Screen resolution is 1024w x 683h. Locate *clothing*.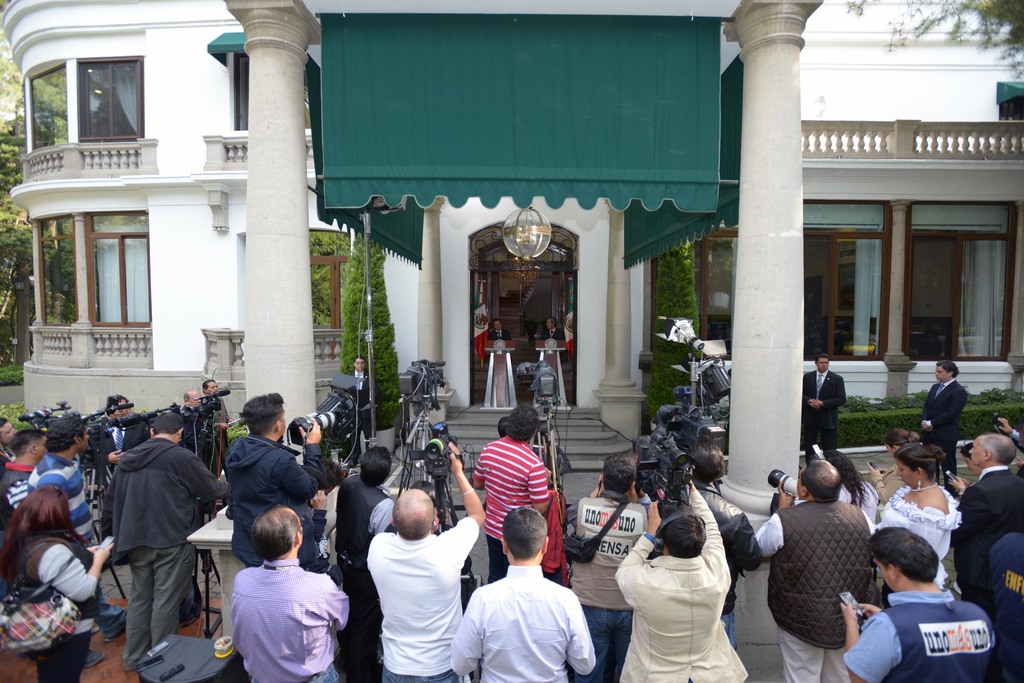
box(611, 533, 745, 682).
